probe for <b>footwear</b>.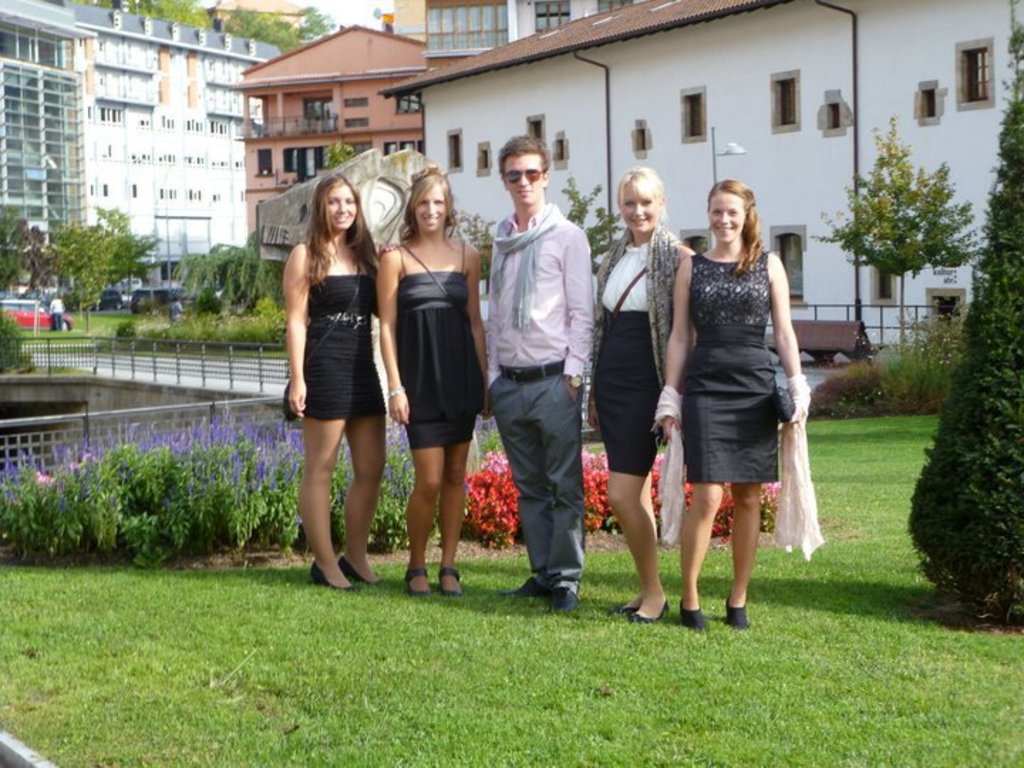
Probe result: <box>313,560,357,593</box>.
